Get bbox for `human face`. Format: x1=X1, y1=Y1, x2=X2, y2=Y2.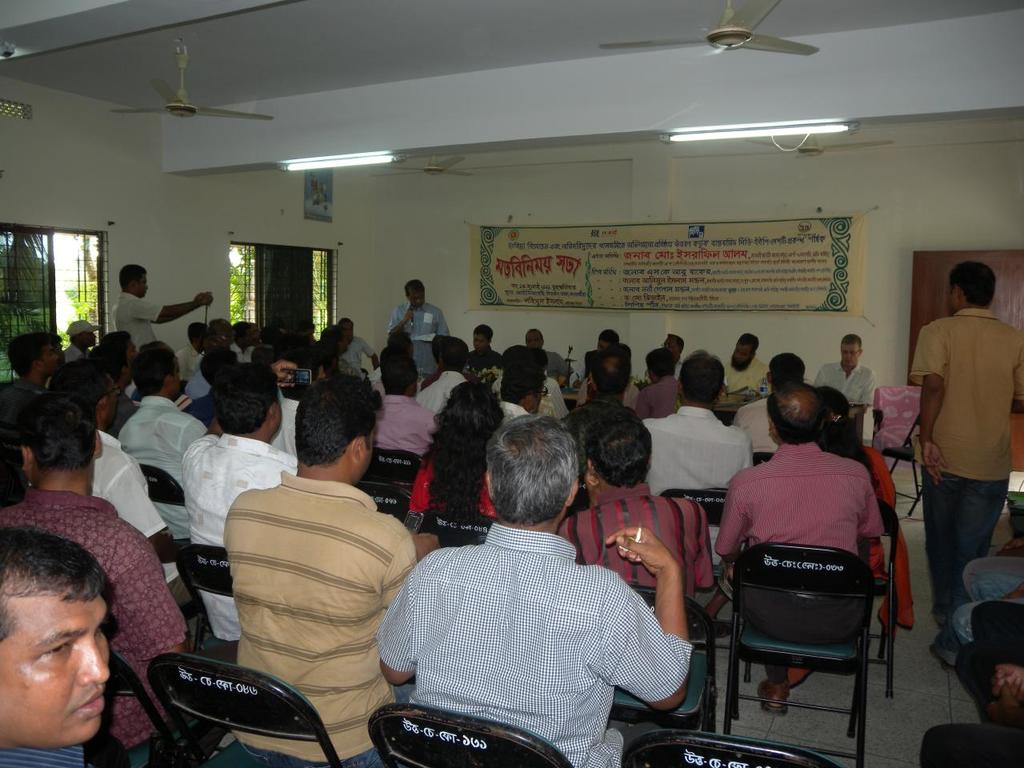
x1=54, y1=341, x2=66, y2=362.
